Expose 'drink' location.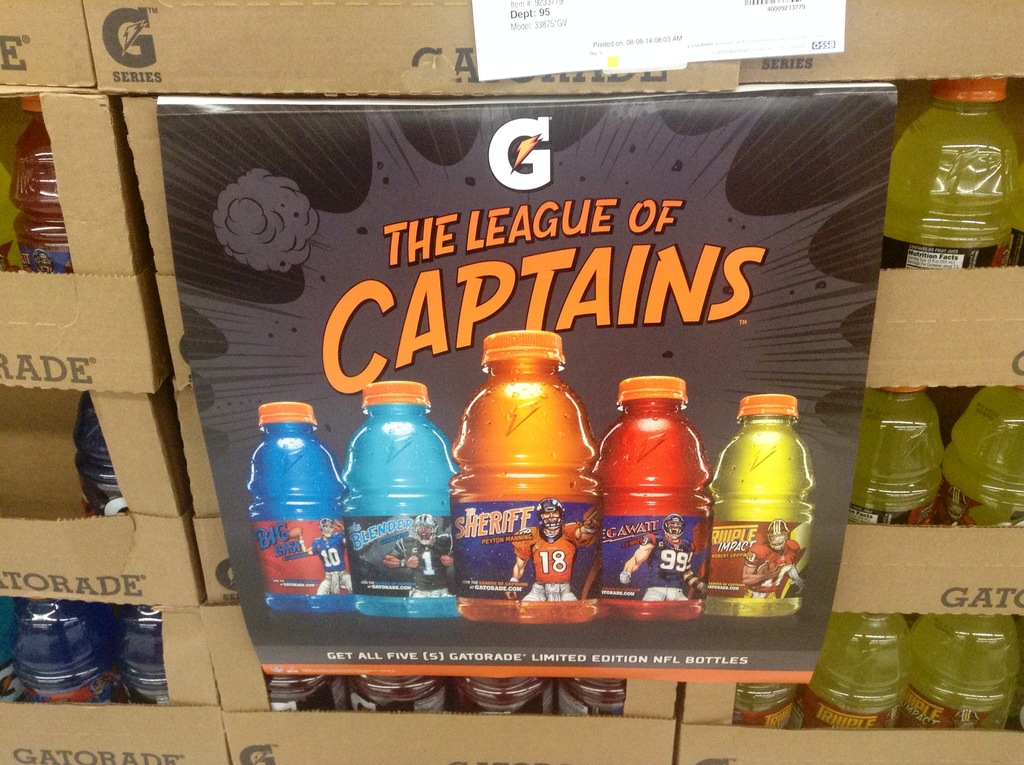
Exposed at crop(929, 391, 1023, 523).
